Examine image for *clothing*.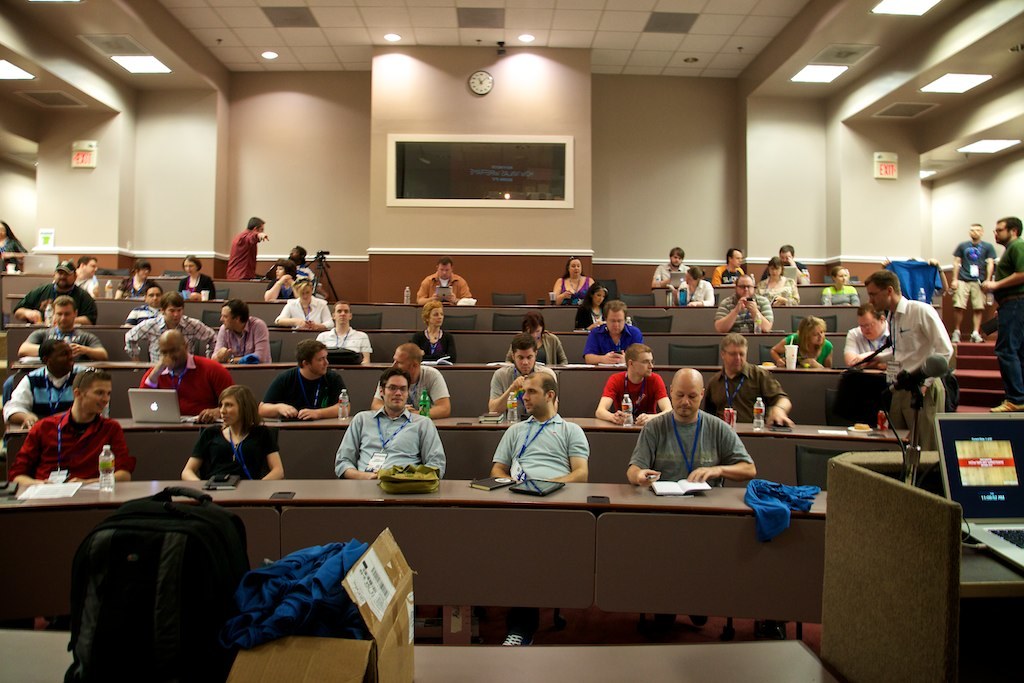
Examination result: [11, 276, 97, 320].
